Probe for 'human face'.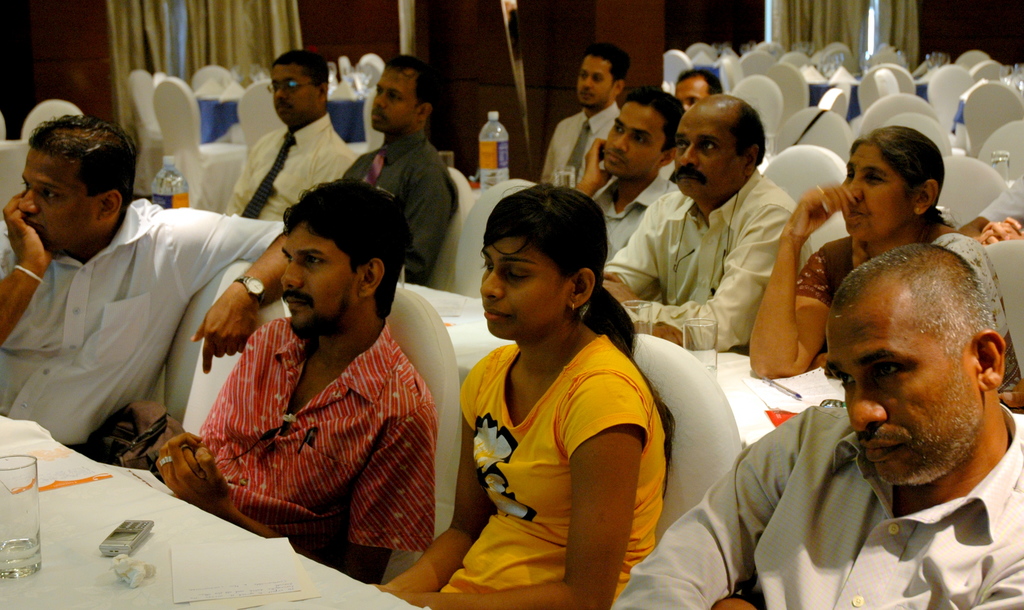
Probe result: (x1=372, y1=68, x2=417, y2=135).
